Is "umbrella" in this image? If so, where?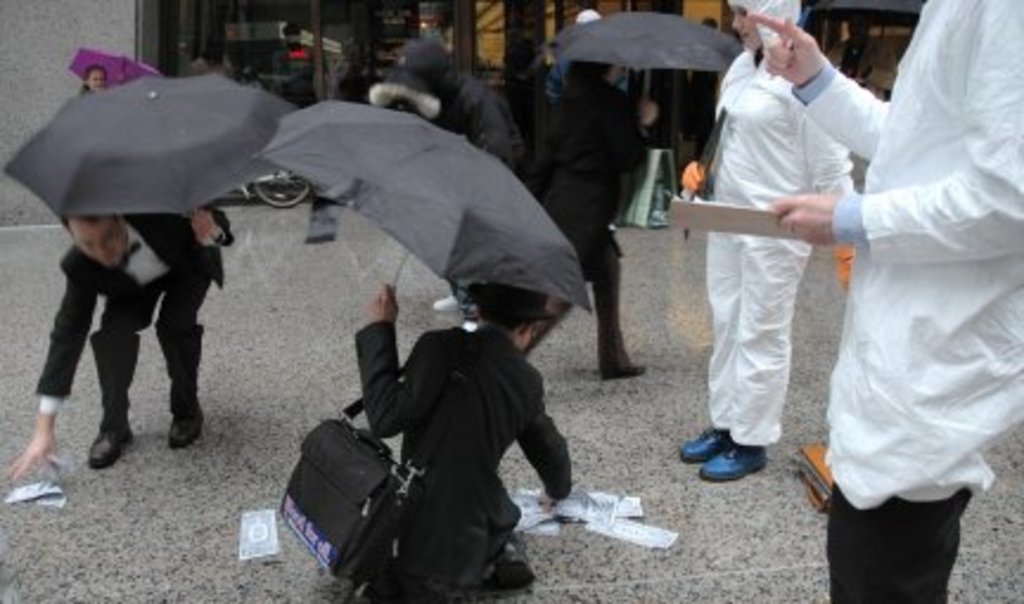
Yes, at <bbox>550, 14, 759, 92</bbox>.
